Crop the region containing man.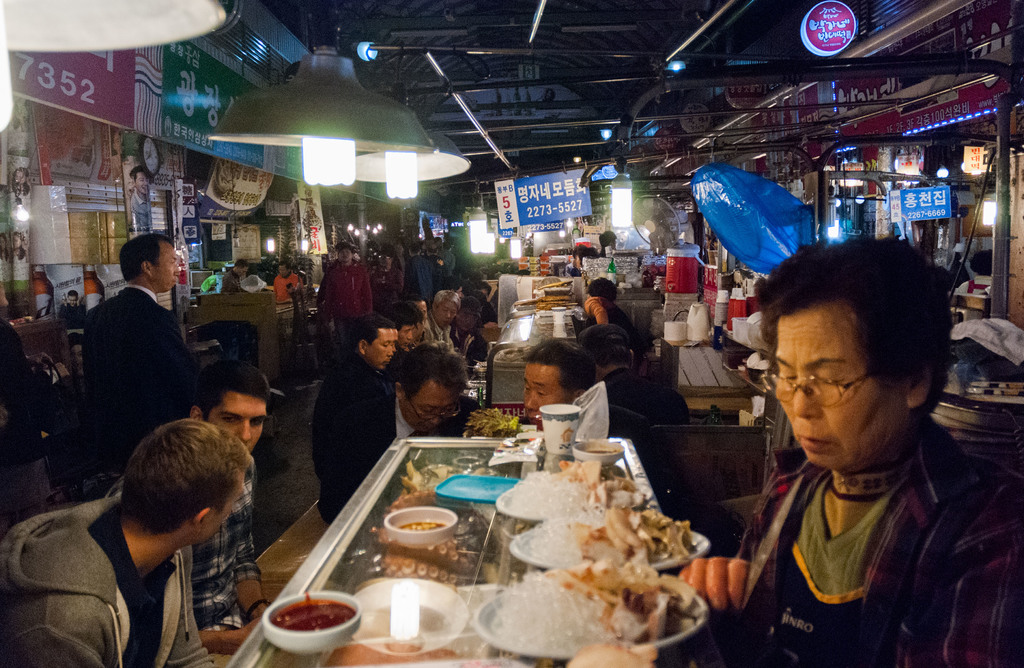
Crop region: left=522, top=341, right=598, bottom=429.
